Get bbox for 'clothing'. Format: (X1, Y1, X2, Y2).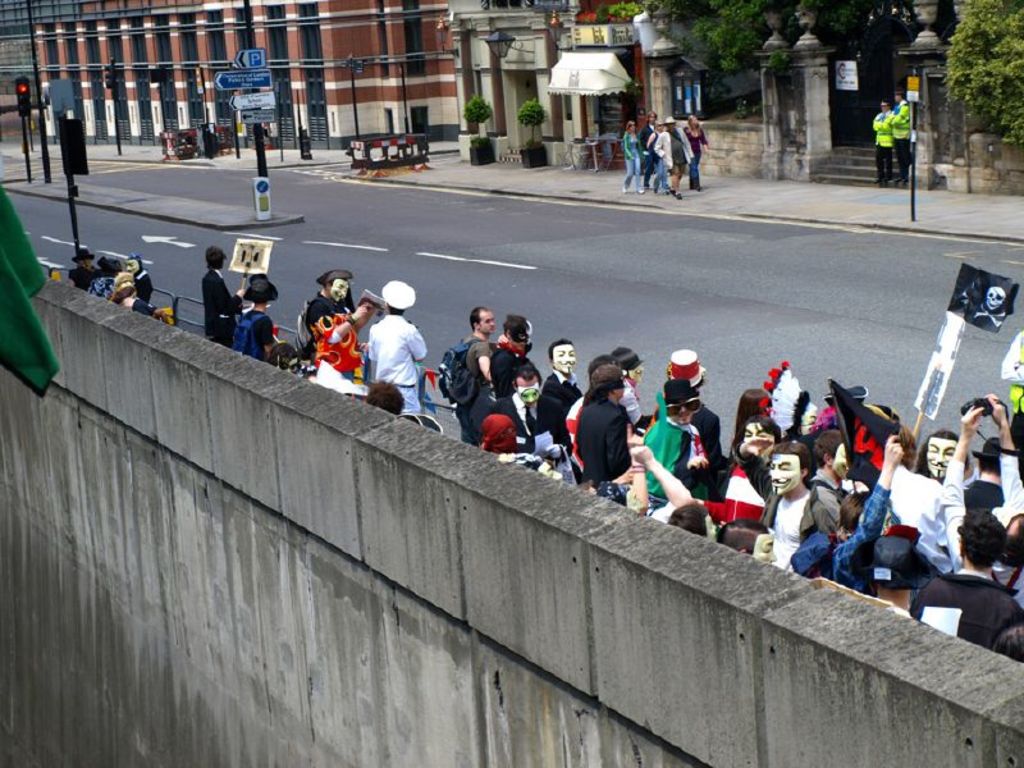
(644, 387, 710, 508).
